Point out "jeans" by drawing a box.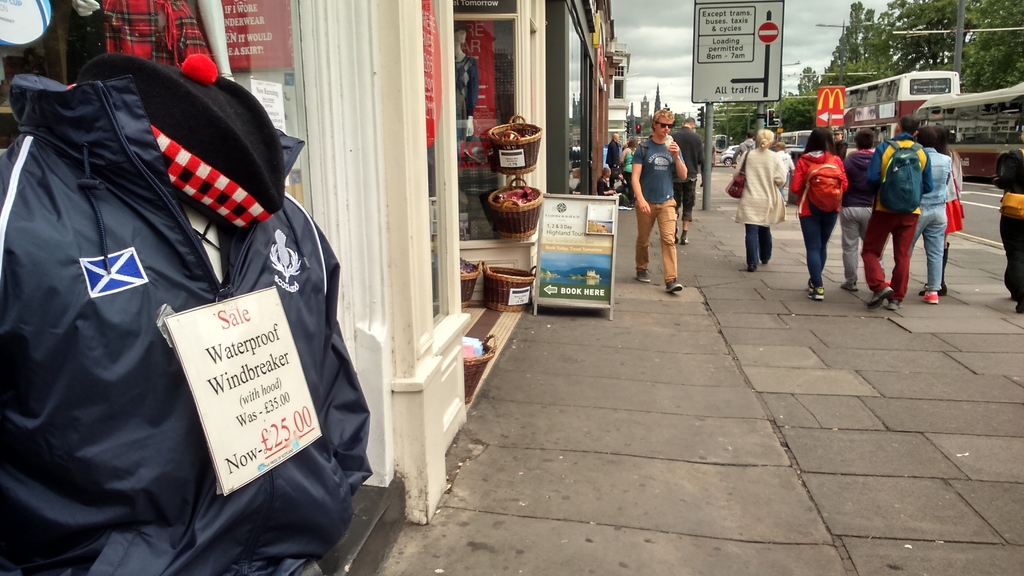
(x1=843, y1=201, x2=872, y2=283).
